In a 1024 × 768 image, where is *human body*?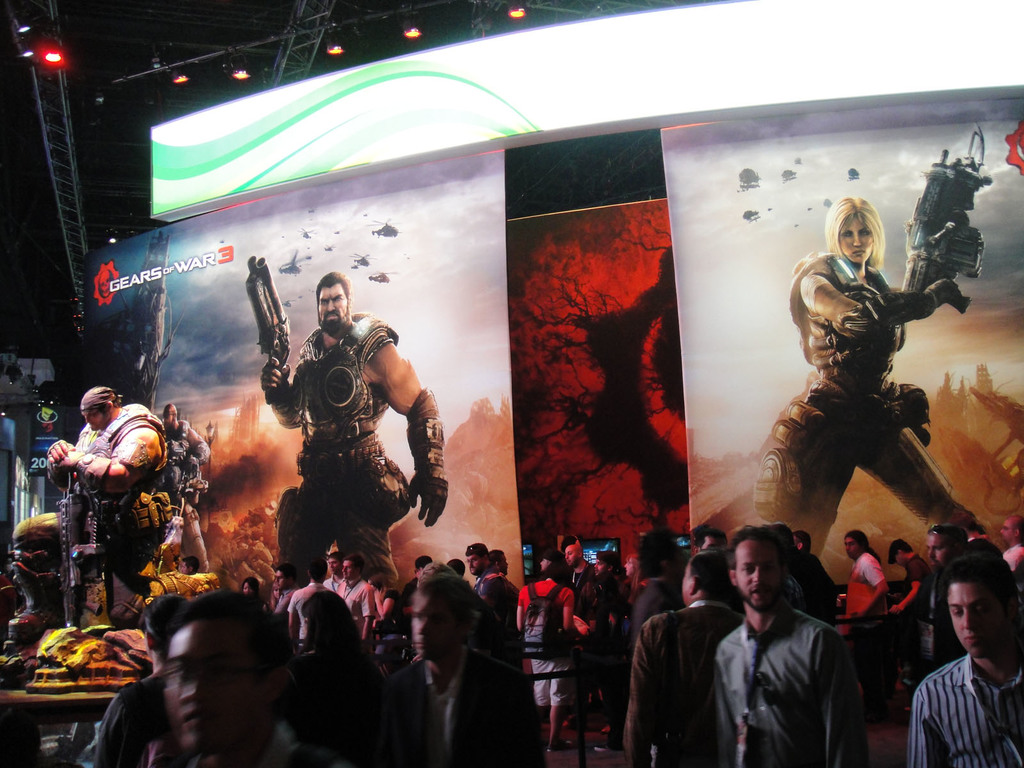
detection(930, 548, 959, 654).
